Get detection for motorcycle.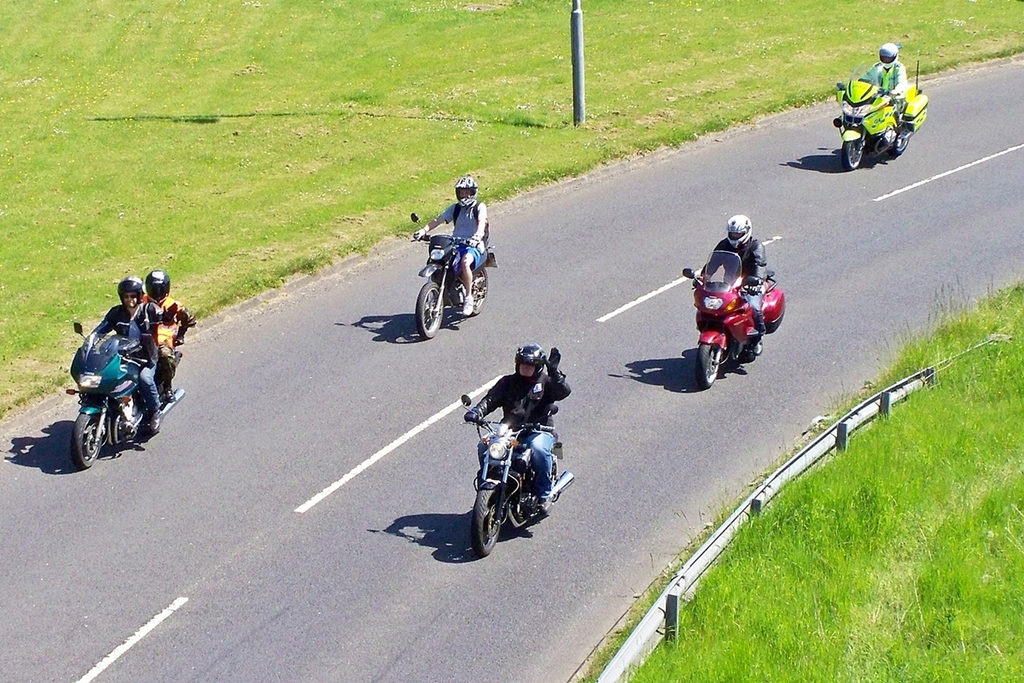
Detection: left=830, top=50, right=922, bottom=175.
